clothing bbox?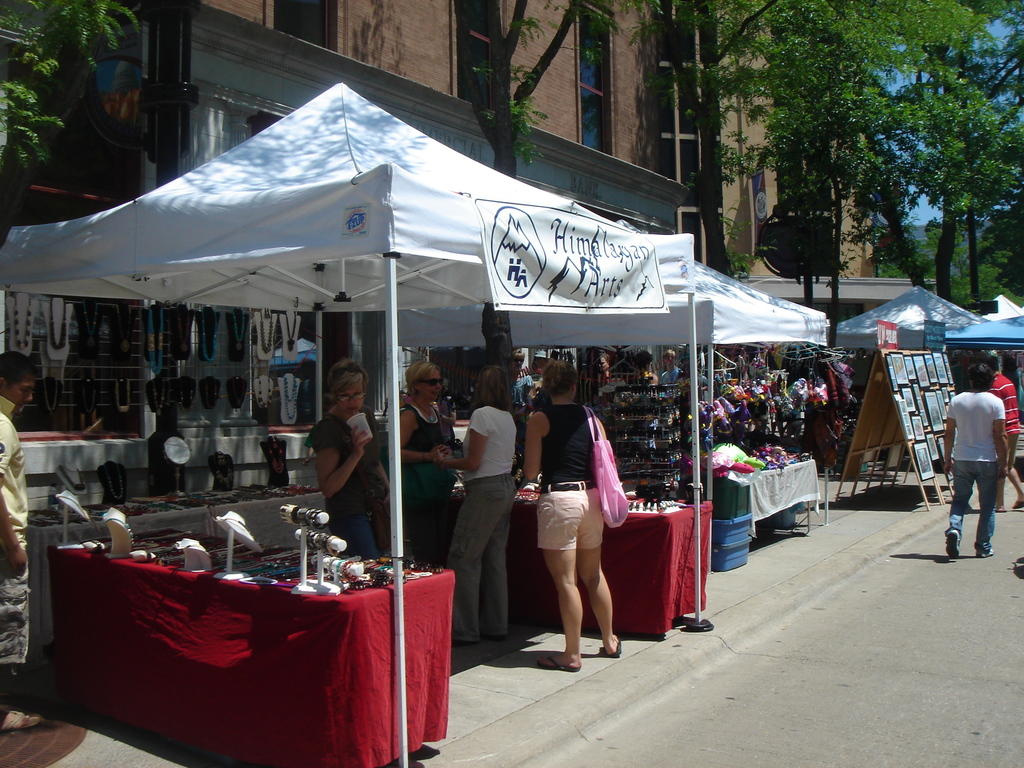
{"x1": 0, "y1": 396, "x2": 28, "y2": 664}
